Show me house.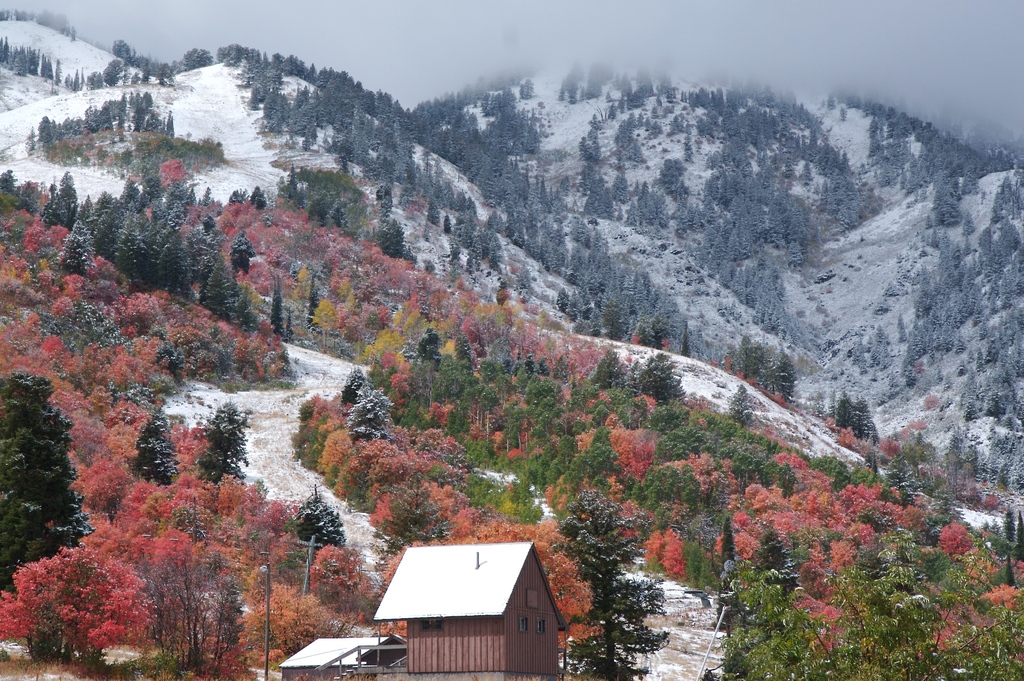
house is here: box=[275, 632, 409, 680].
